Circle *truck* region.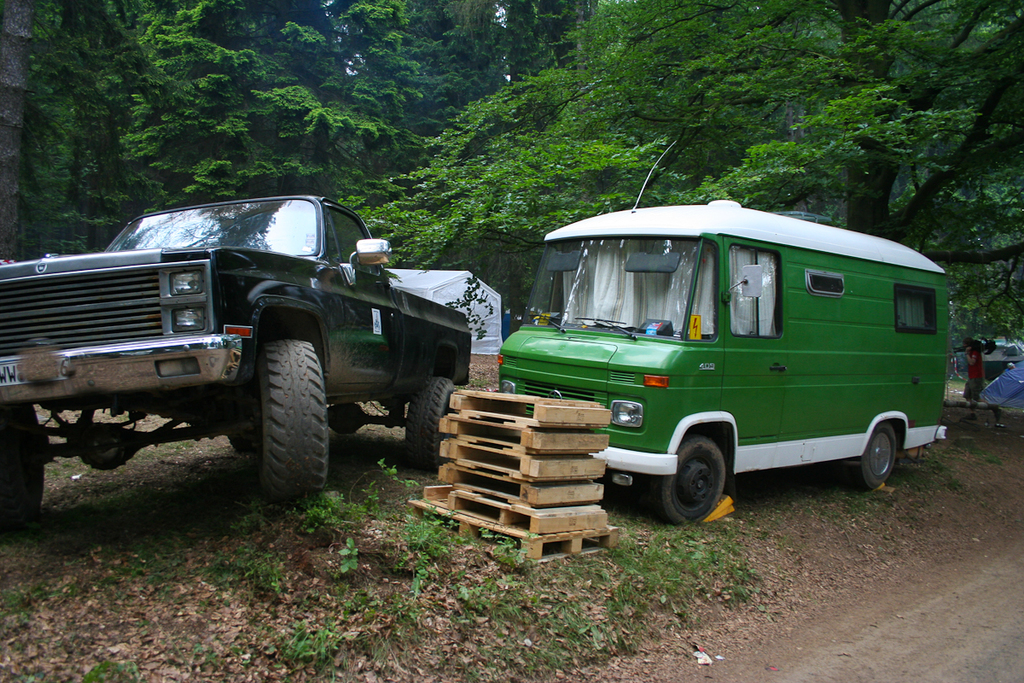
Region: {"x1": 19, "y1": 196, "x2": 479, "y2": 494}.
